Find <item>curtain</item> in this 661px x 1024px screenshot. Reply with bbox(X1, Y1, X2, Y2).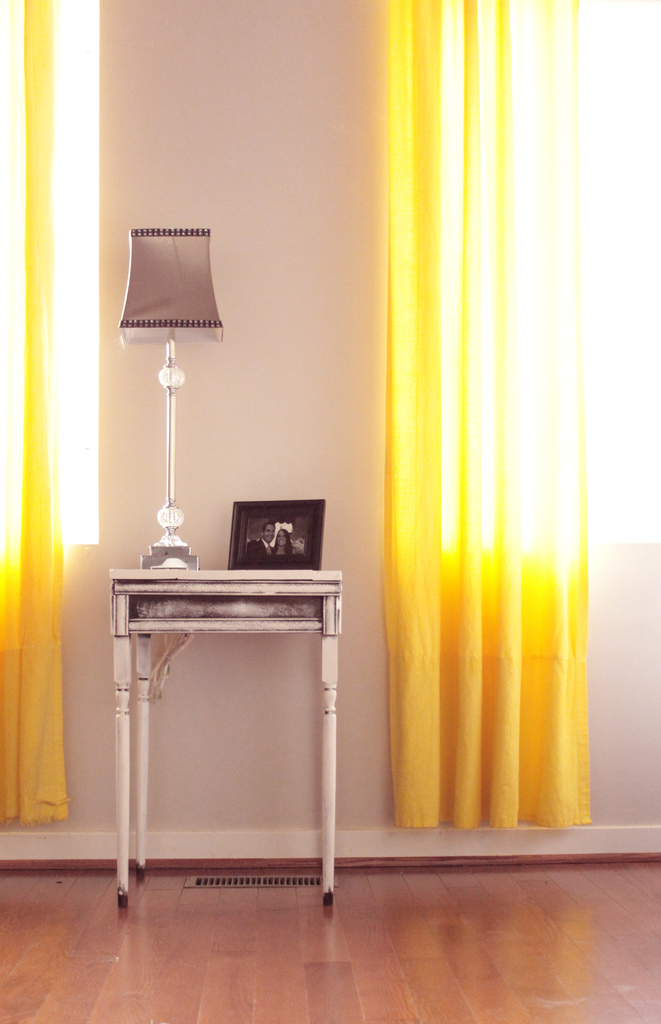
bbox(0, 0, 78, 837).
